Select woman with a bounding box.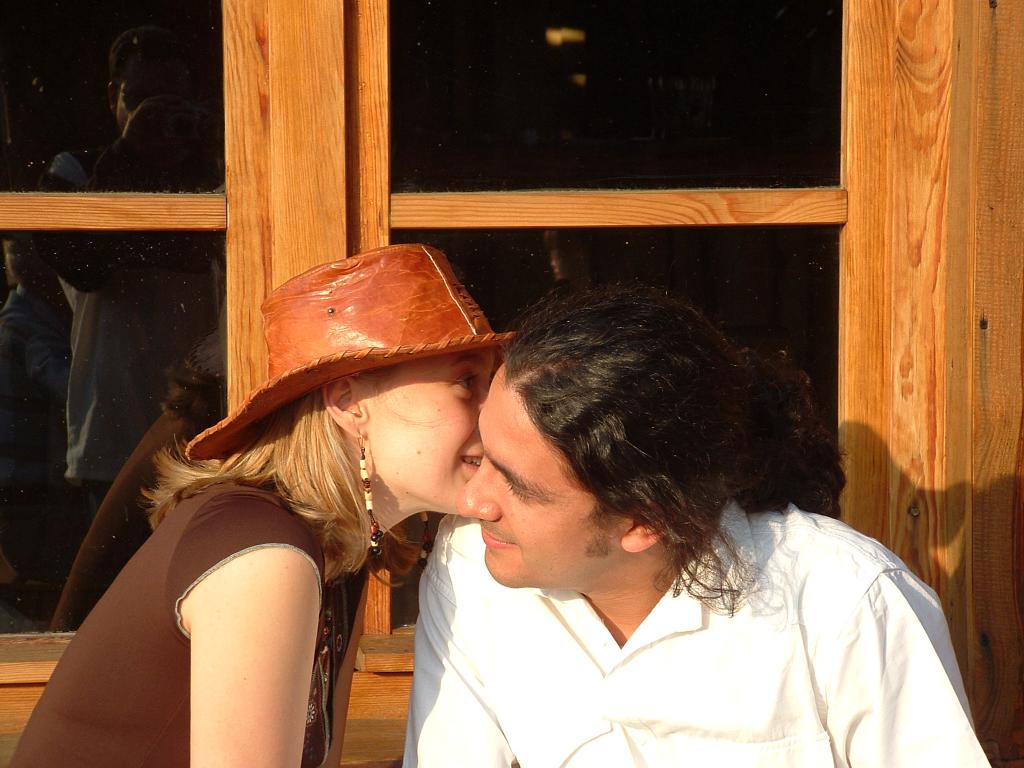
bbox=(3, 242, 517, 767).
